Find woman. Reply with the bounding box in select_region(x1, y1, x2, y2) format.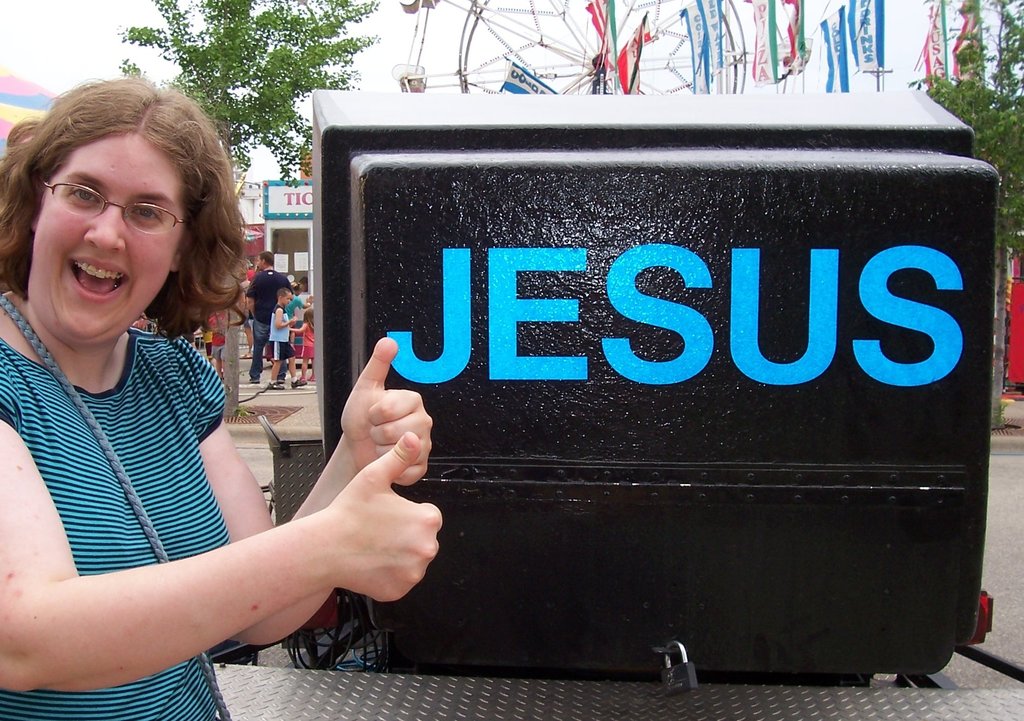
select_region(0, 73, 444, 720).
